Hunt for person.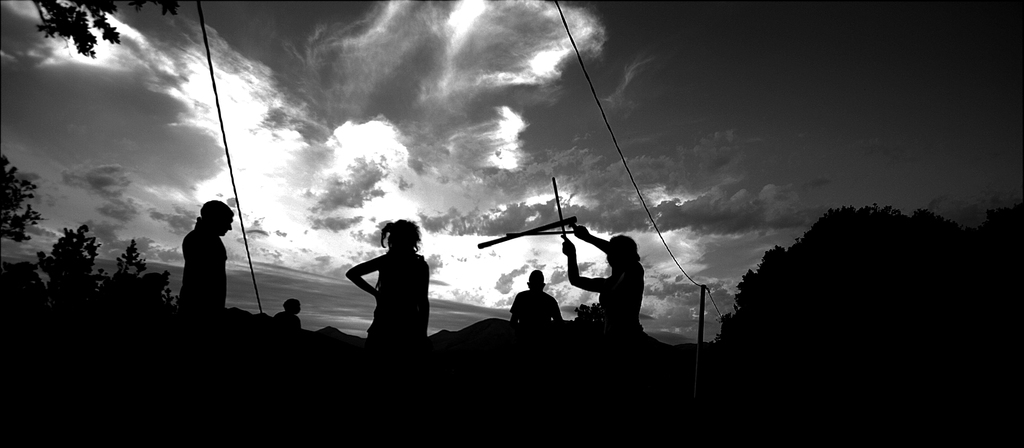
Hunted down at (left=351, top=211, right=428, bottom=340).
